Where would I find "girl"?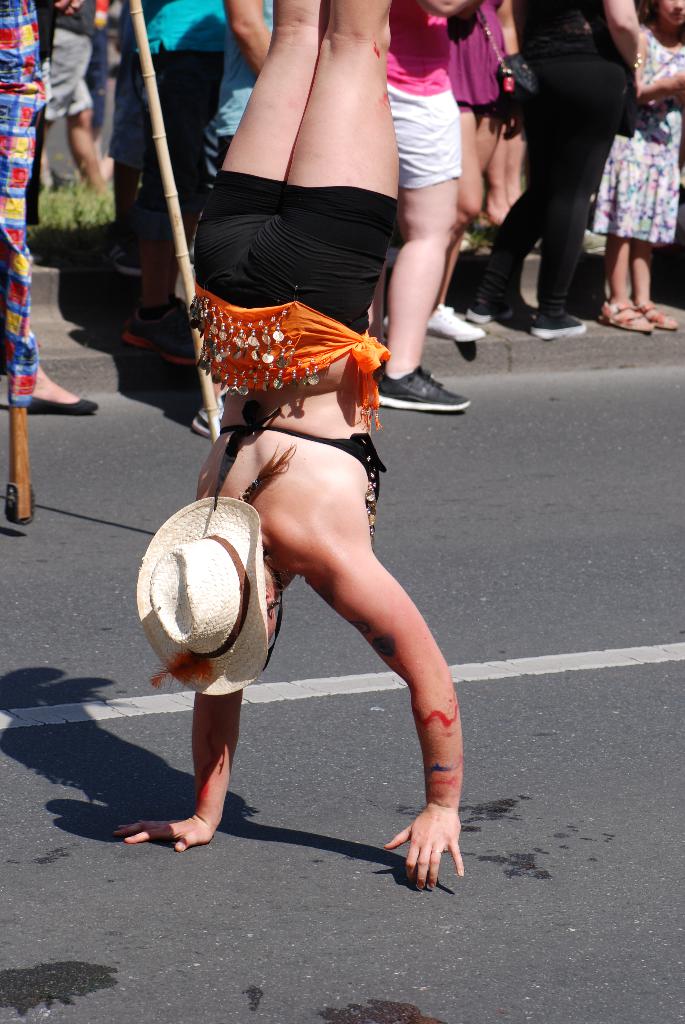
At [x1=588, y1=0, x2=684, y2=333].
